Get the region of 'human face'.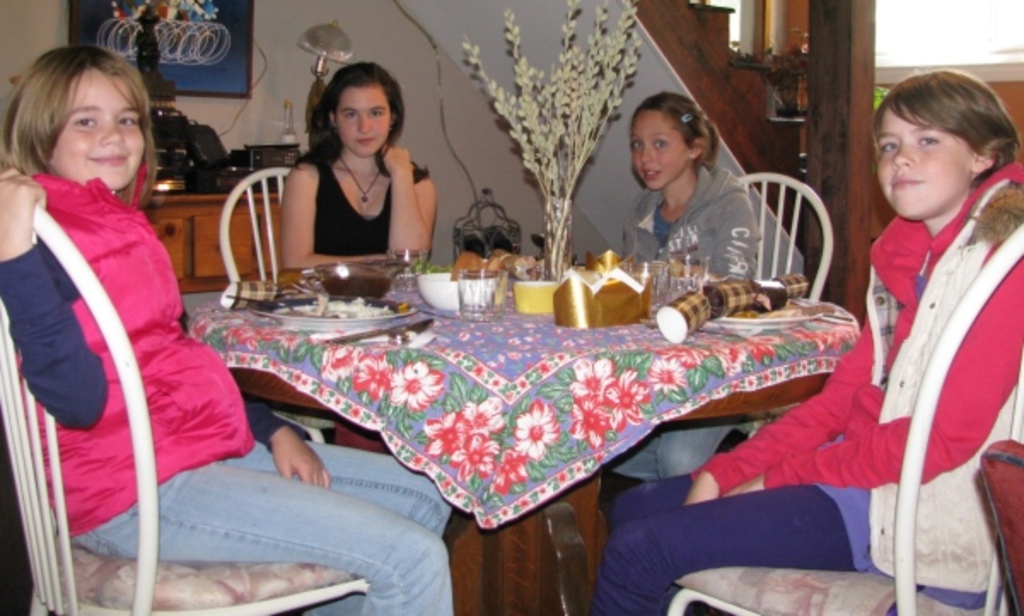
pyautogui.locateOnScreen(49, 67, 145, 189).
